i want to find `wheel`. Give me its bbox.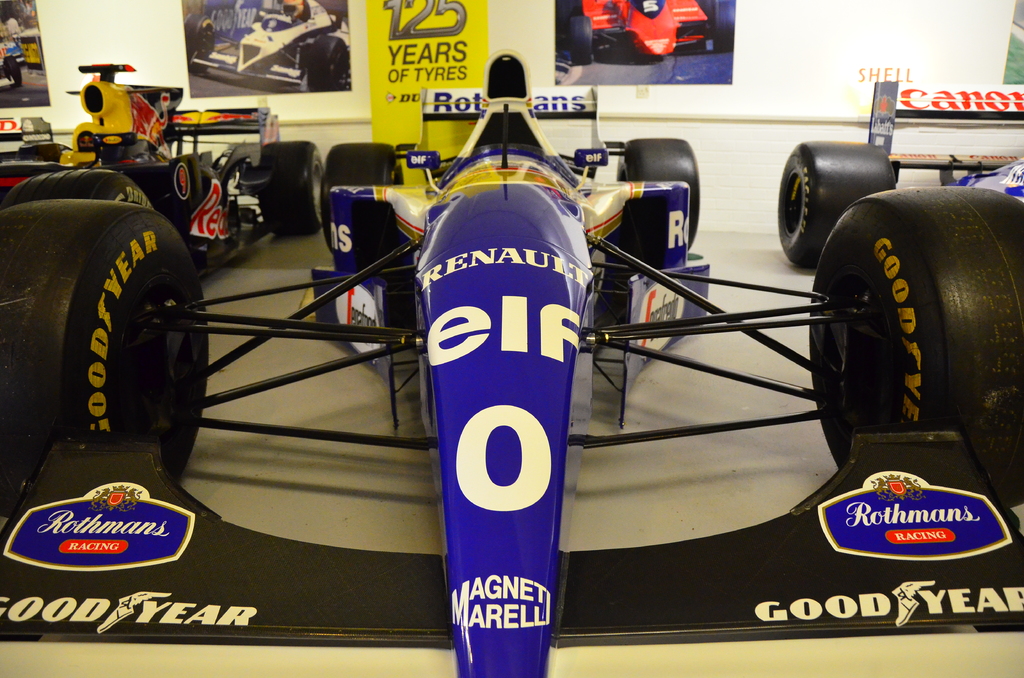
(257,140,320,231).
